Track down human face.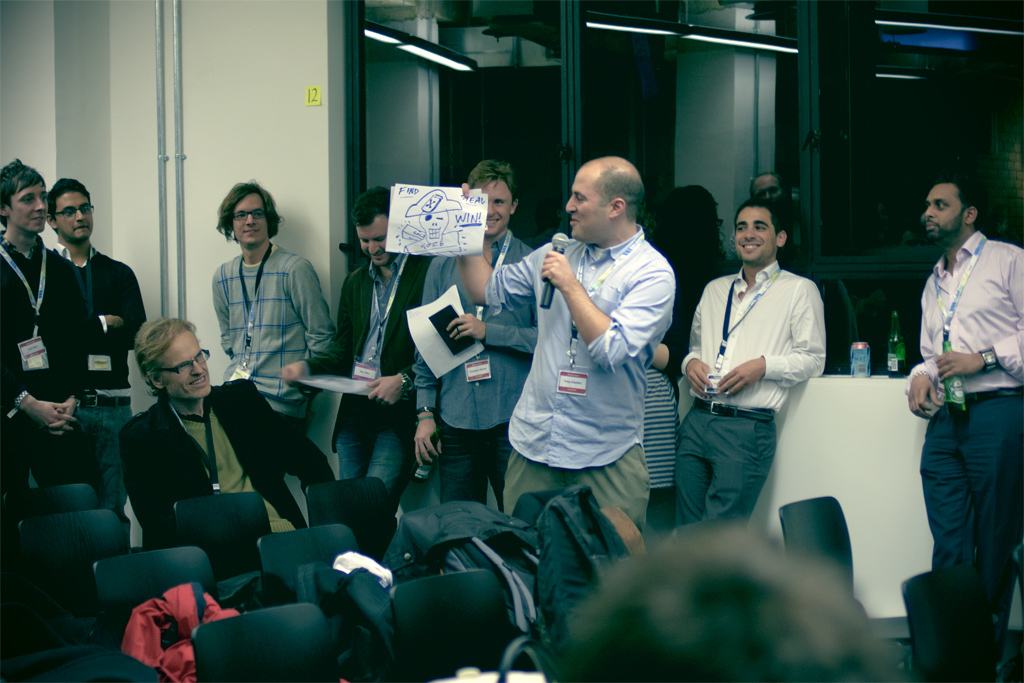
Tracked to 735, 205, 775, 263.
